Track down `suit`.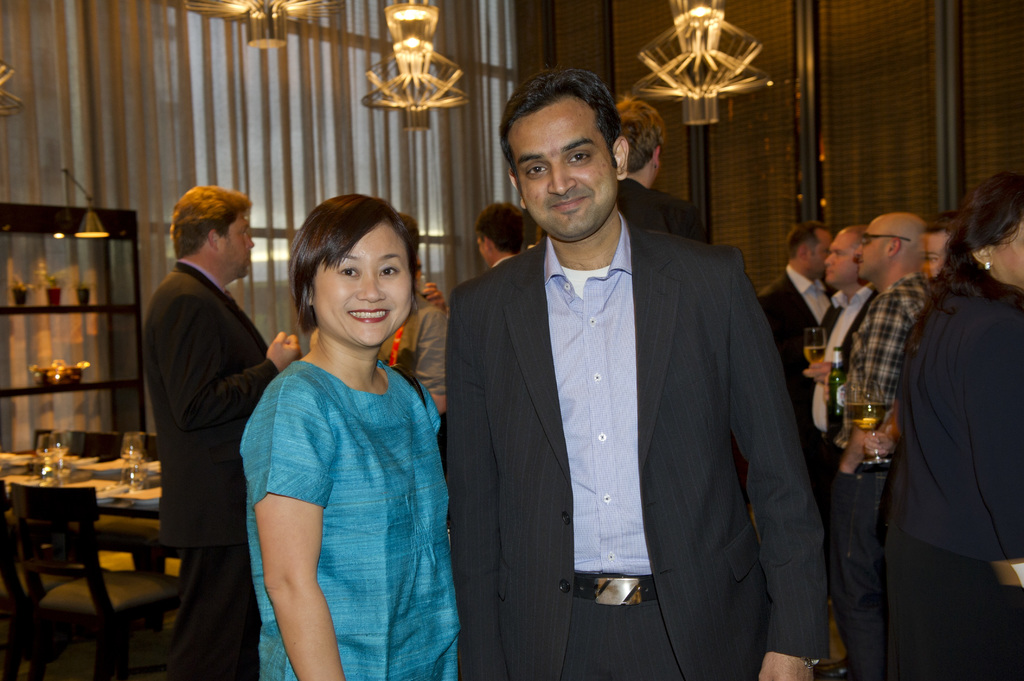
Tracked to <region>808, 285, 879, 659</region>.
